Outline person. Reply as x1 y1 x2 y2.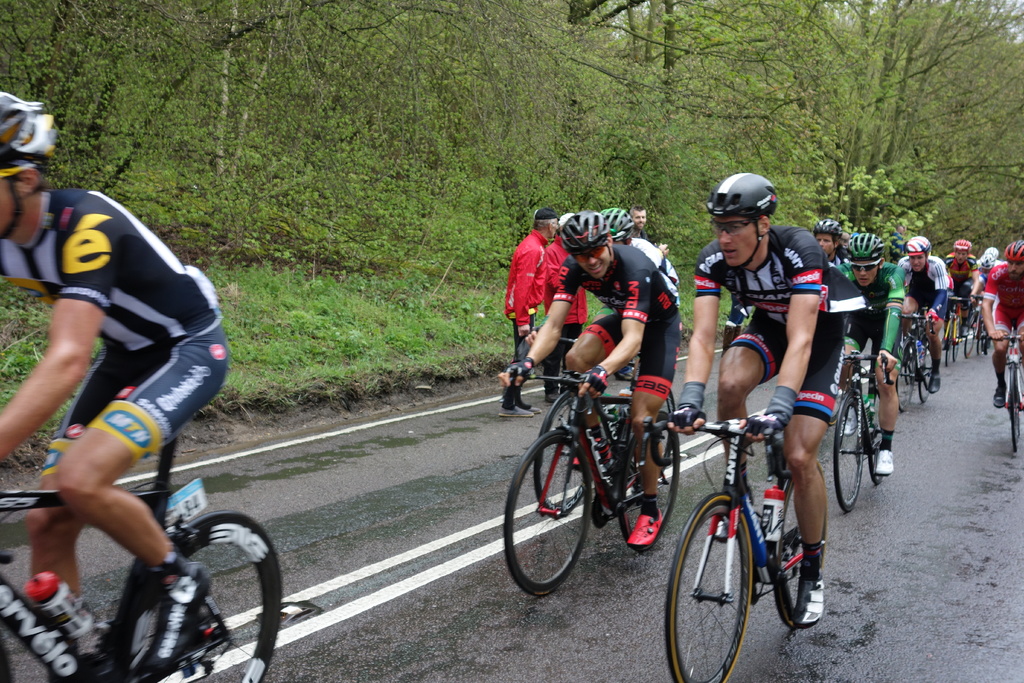
506 201 672 554.
